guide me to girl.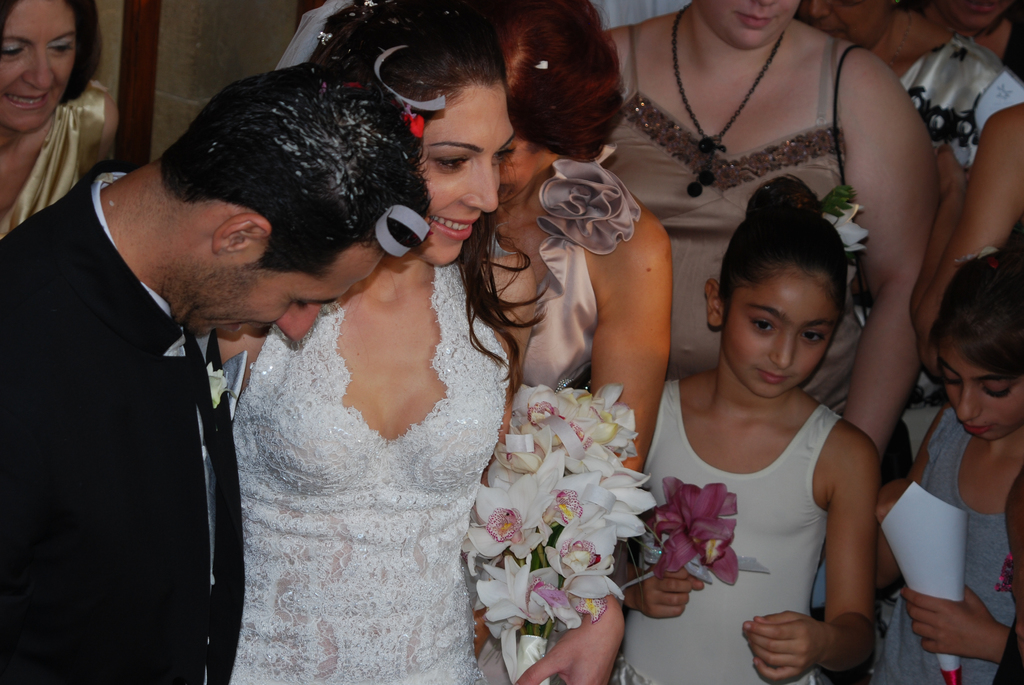
Guidance: pyautogui.locateOnScreen(201, 0, 522, 684).
